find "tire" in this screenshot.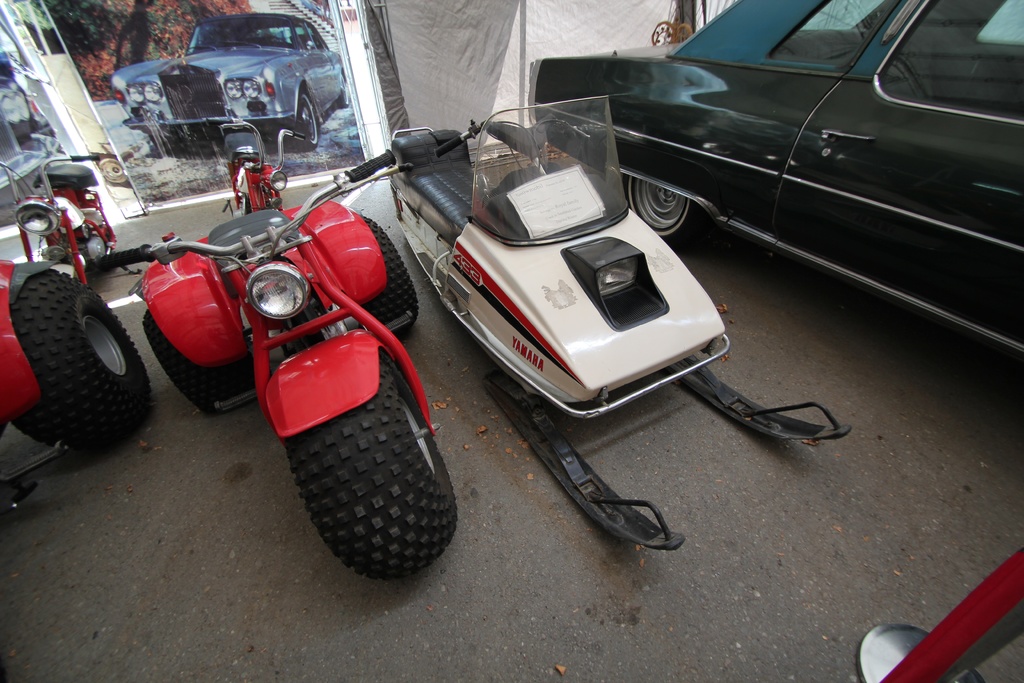
The bounding box for "tire" is rect(342, 71, 357, 108).
